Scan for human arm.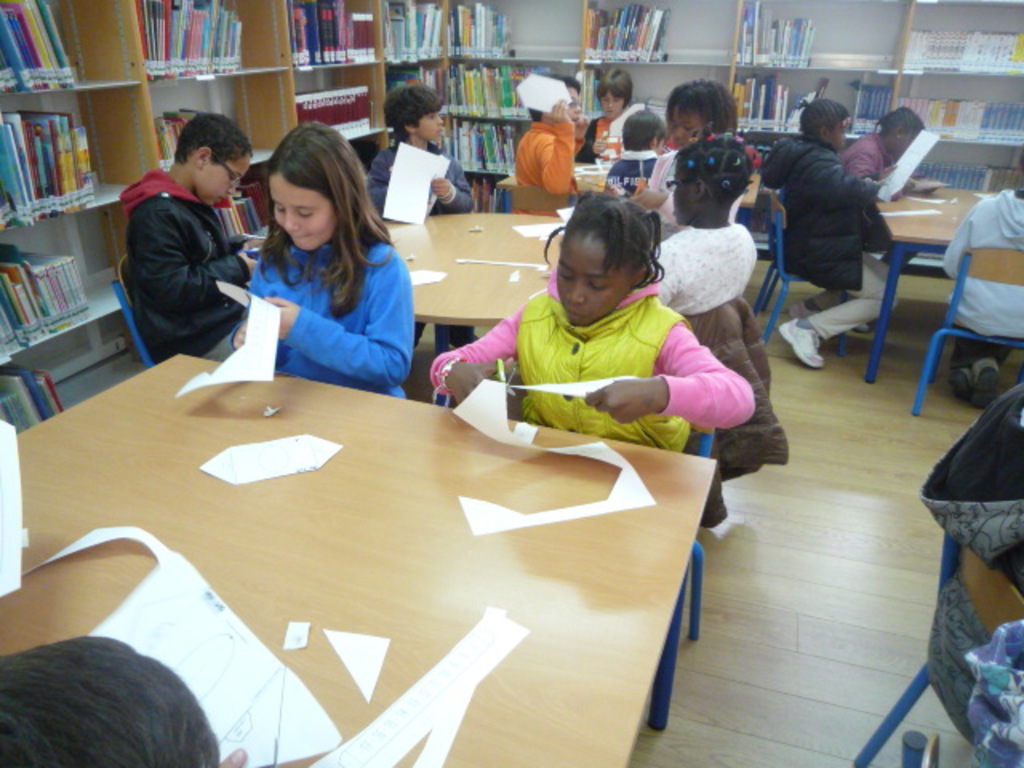
Scan result: l=578, t=184, r=698, b=304.
